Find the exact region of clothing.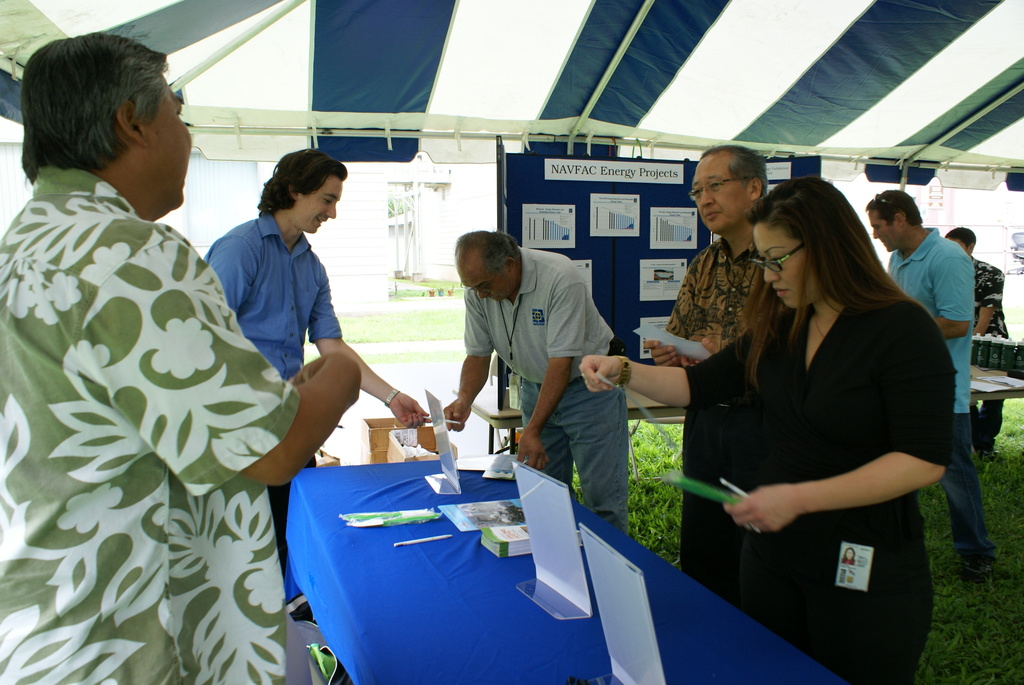
Exact region: {"x1": 968, "y1": 258, "x2": 1011, "y2": 452}.
